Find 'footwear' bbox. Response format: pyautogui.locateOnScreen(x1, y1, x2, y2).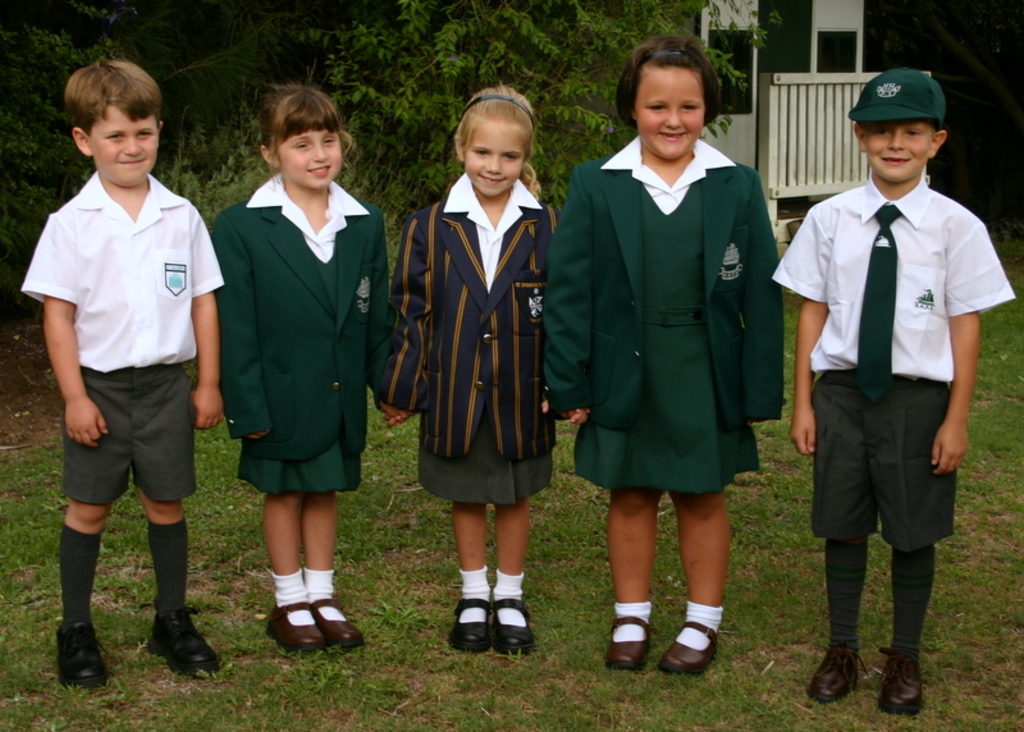
pyautogui.locateOnScreen(603, 616, 649, 671).
